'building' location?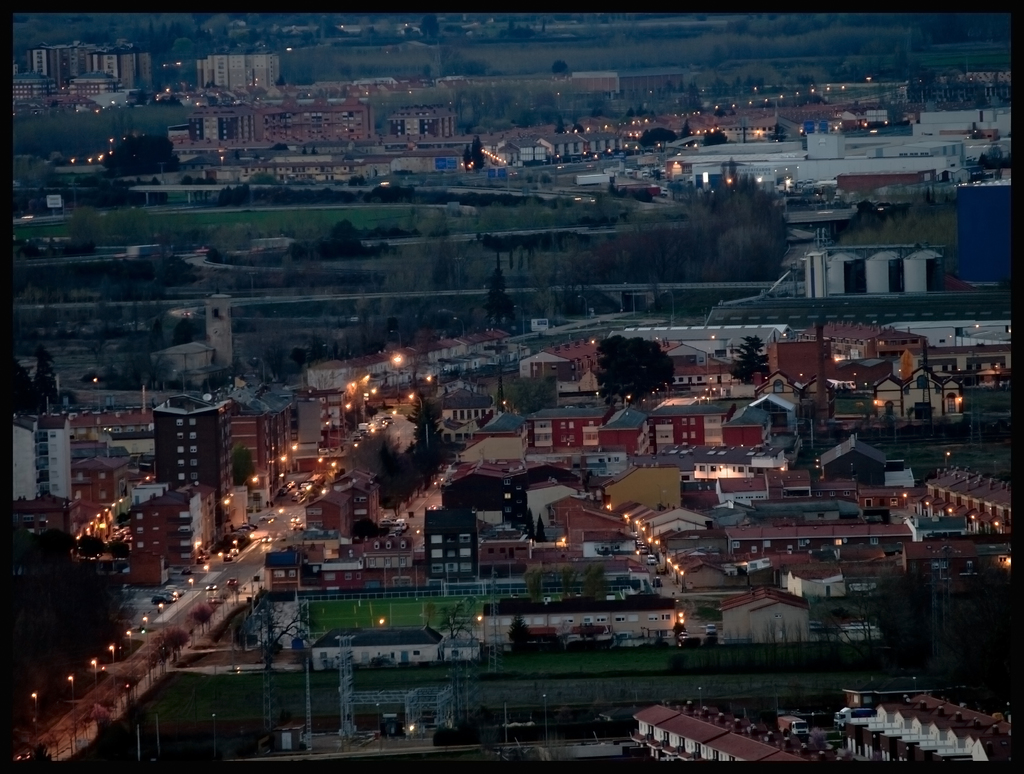
box(831, 686, 1018, 761)
